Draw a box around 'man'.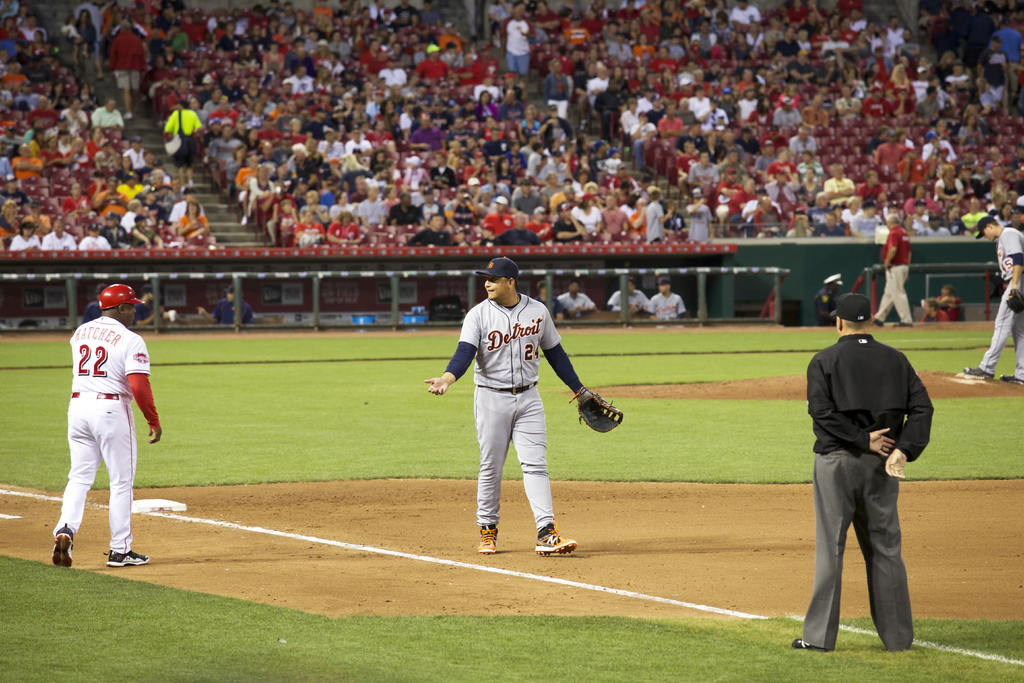
479, 195, 515, 239.
